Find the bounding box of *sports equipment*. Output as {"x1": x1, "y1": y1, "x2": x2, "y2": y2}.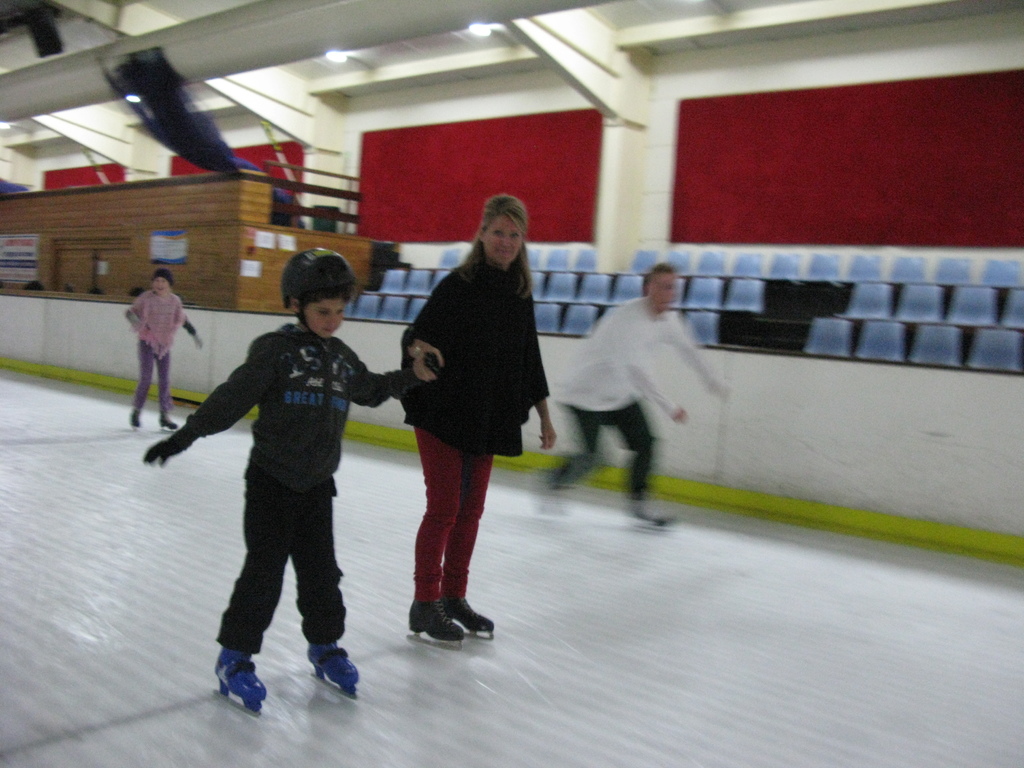
{"x1": 451, "y1": 598, "x2": 496, "y2": 647}.
